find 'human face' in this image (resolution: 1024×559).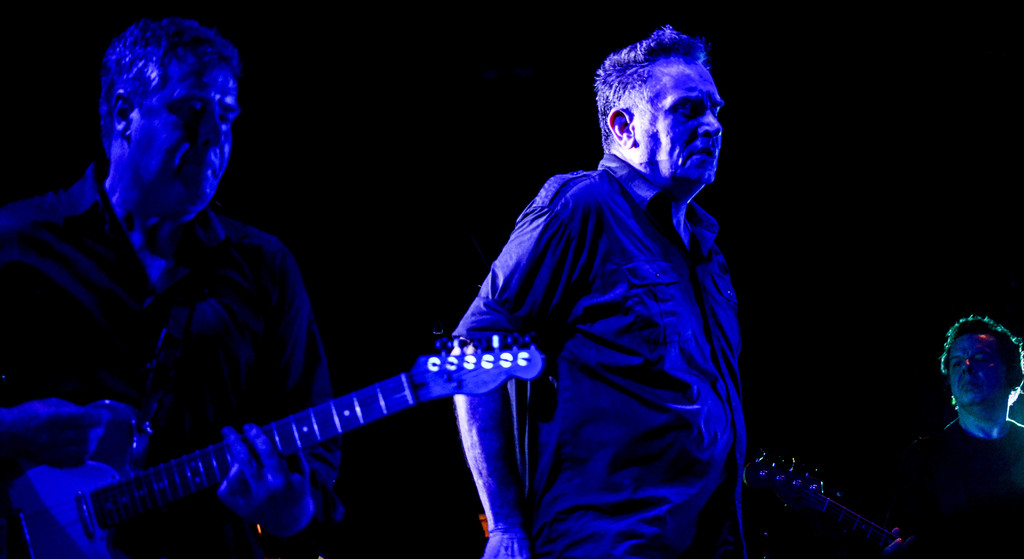
x1=637 y1=52 x2=724 y2=182.
